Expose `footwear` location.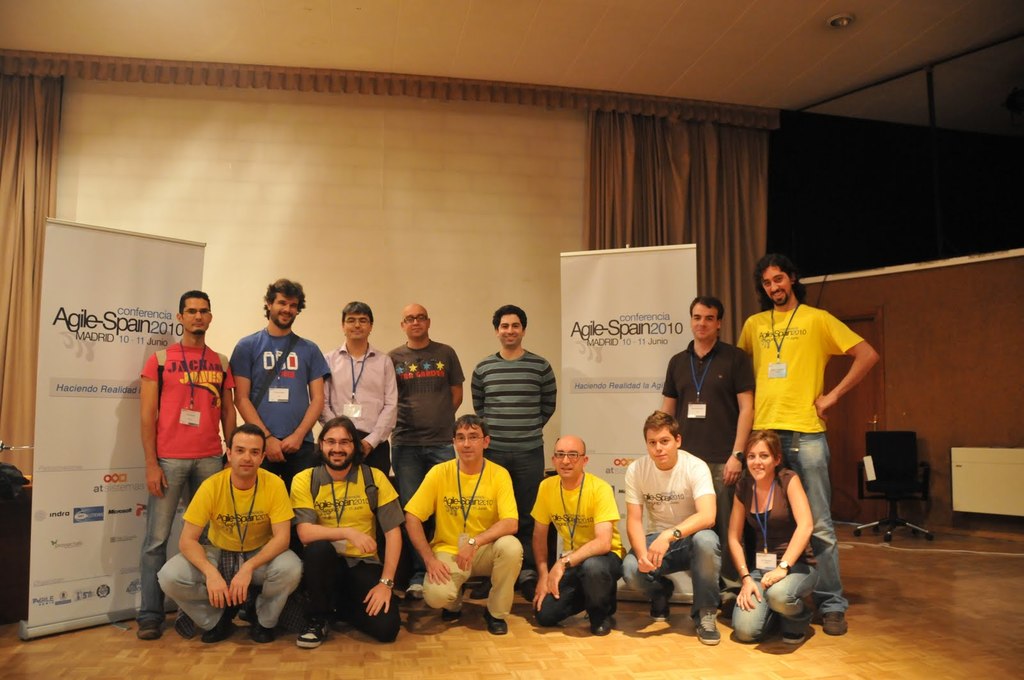
Exposed at {"left": 695, "top": 615, "right": 719, "bottom": 638}.
